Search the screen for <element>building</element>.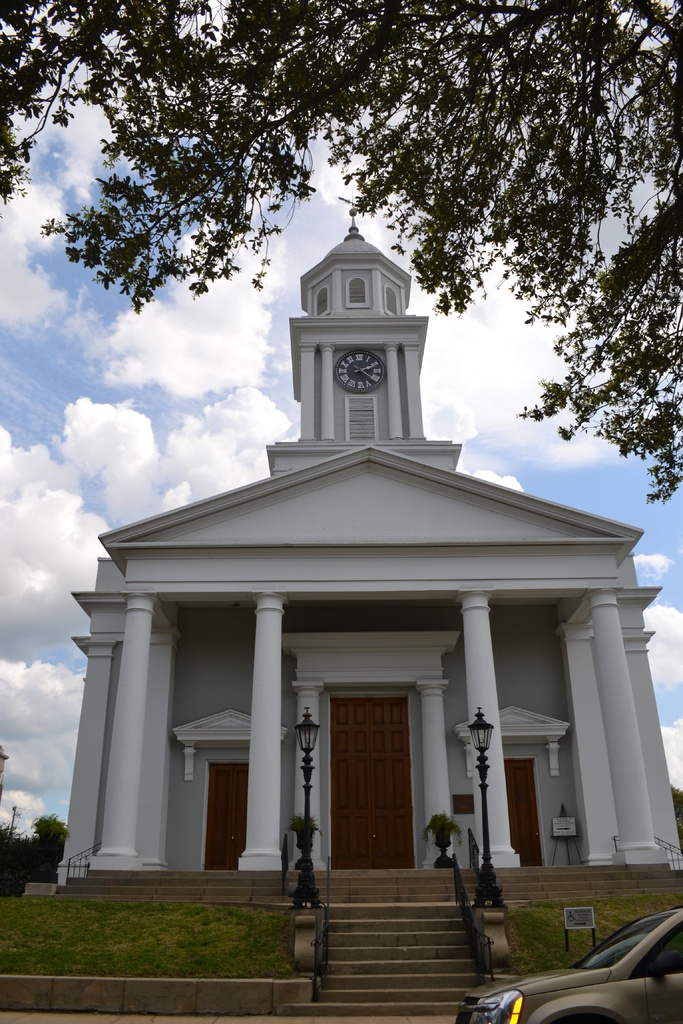
Found at bbox(54, 204, 682, 881).
